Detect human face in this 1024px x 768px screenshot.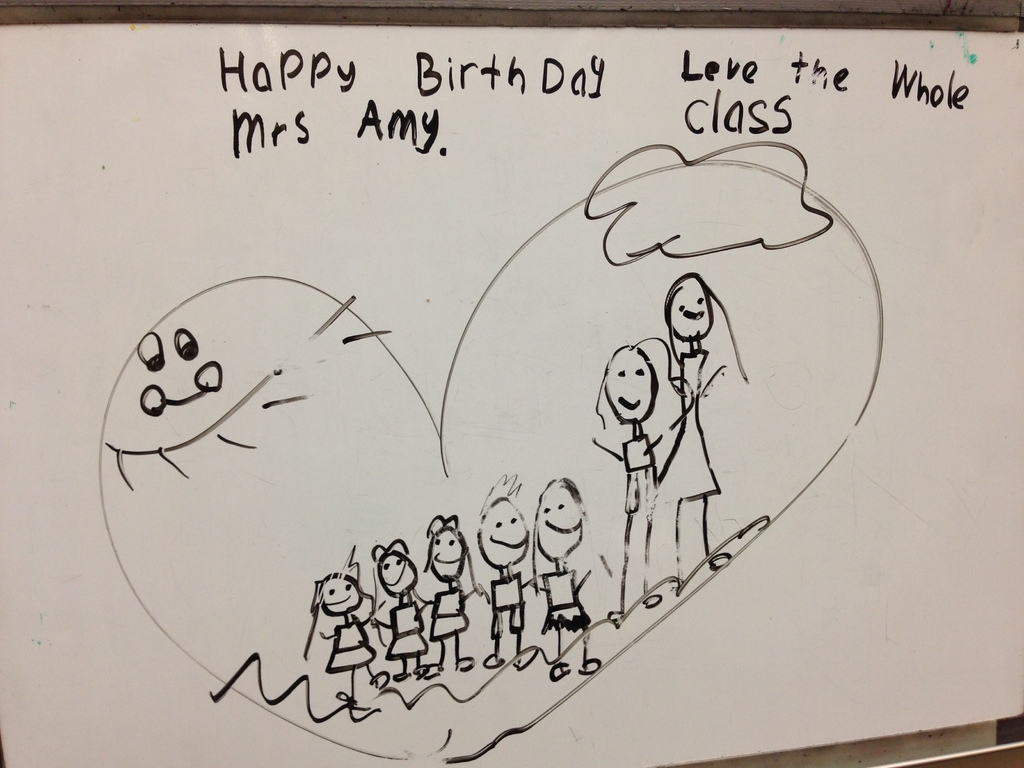
Detection: Rect(532, 486, 585, 557).
